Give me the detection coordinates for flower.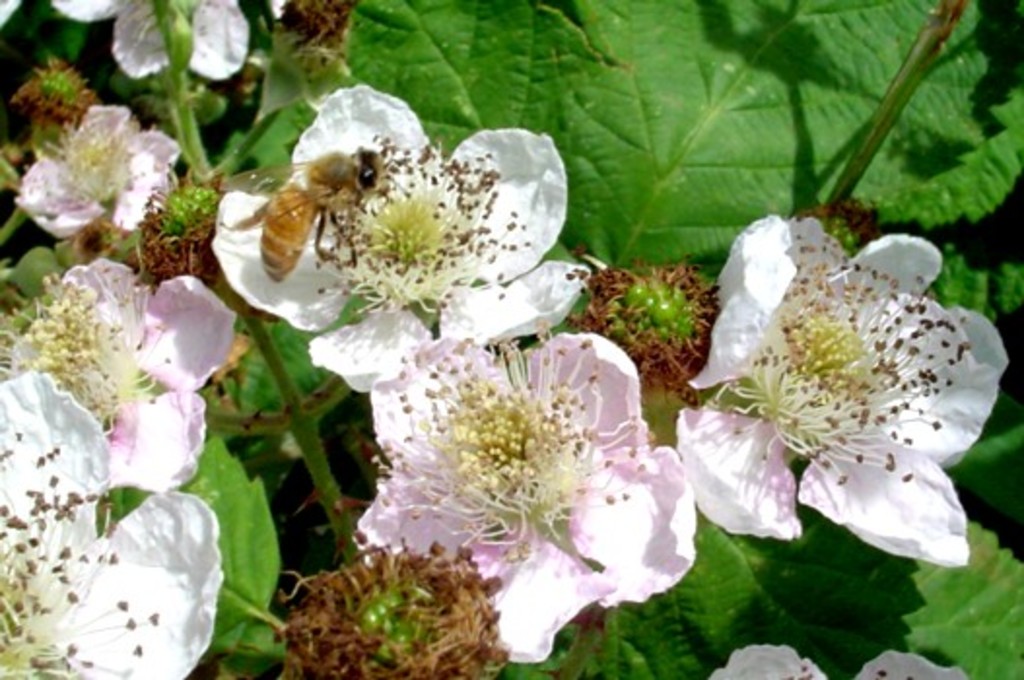
box(680, 216, 1007, 563).
